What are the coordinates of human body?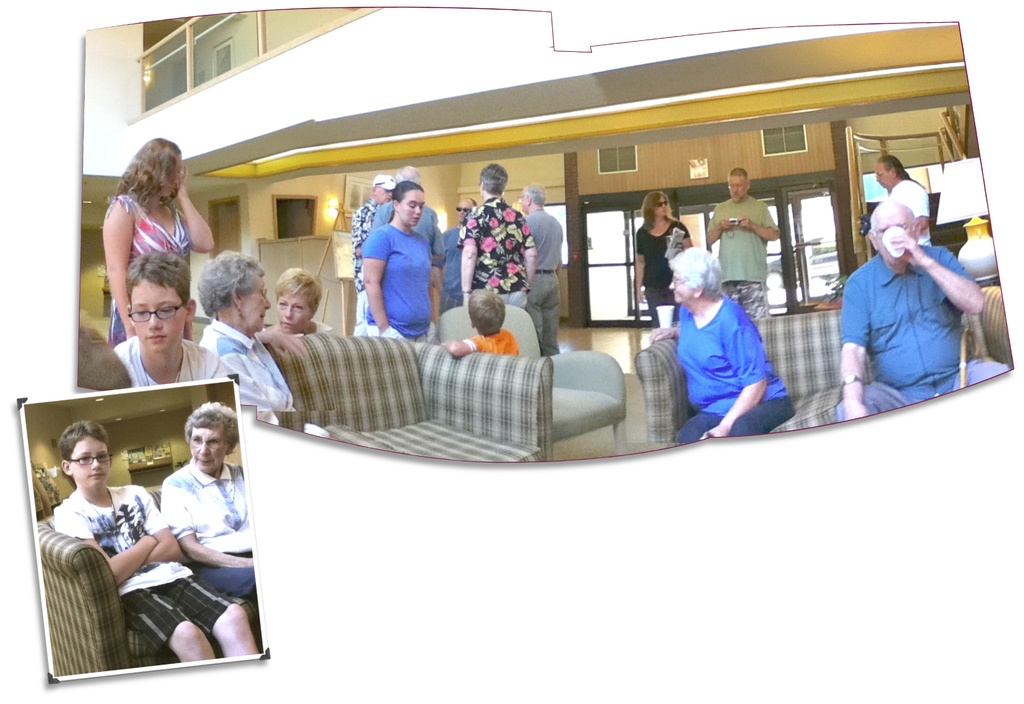
<box>101,185,217,352</box>.
